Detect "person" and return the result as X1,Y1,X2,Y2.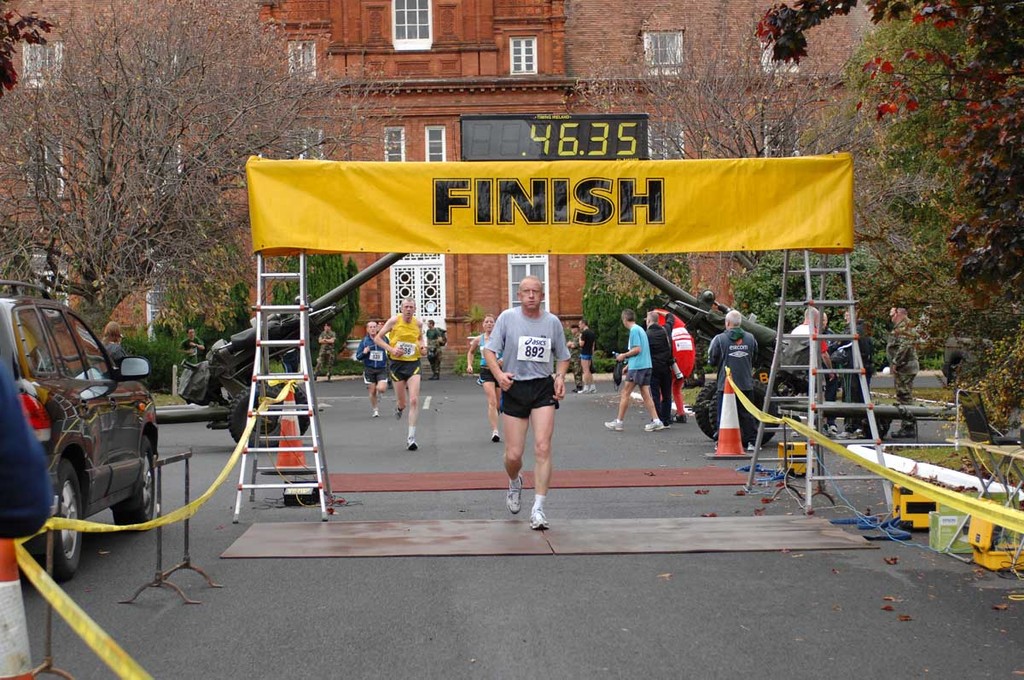
478,279,580,524.
